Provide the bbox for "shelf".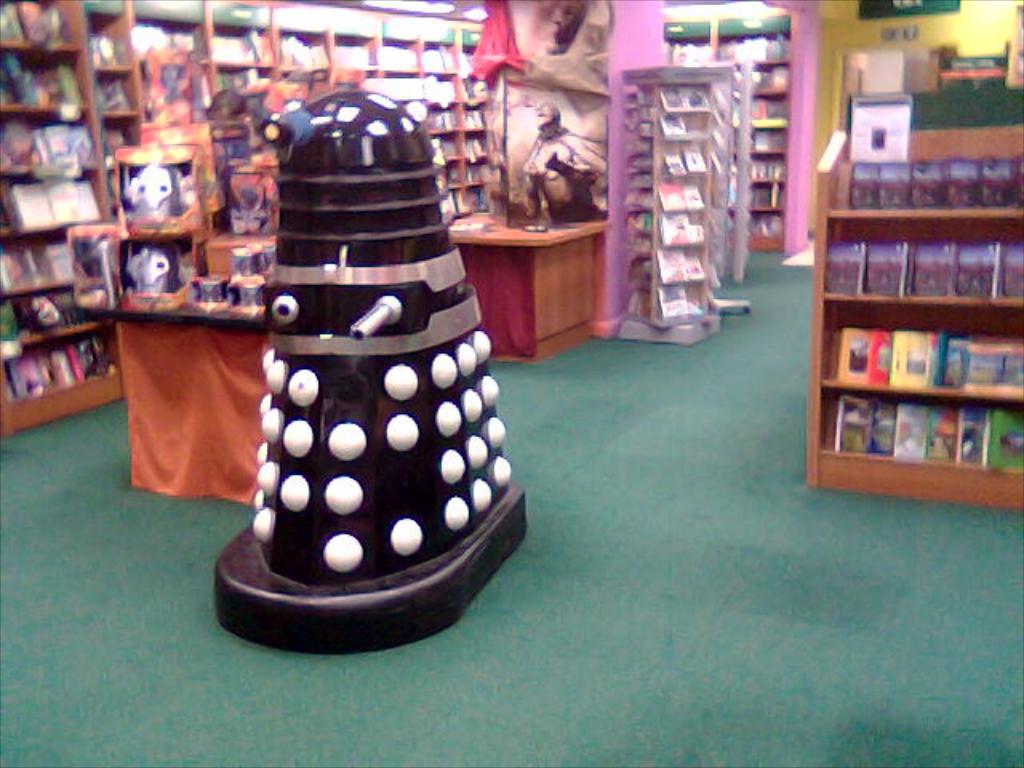
[450, 186, 475, 205].
